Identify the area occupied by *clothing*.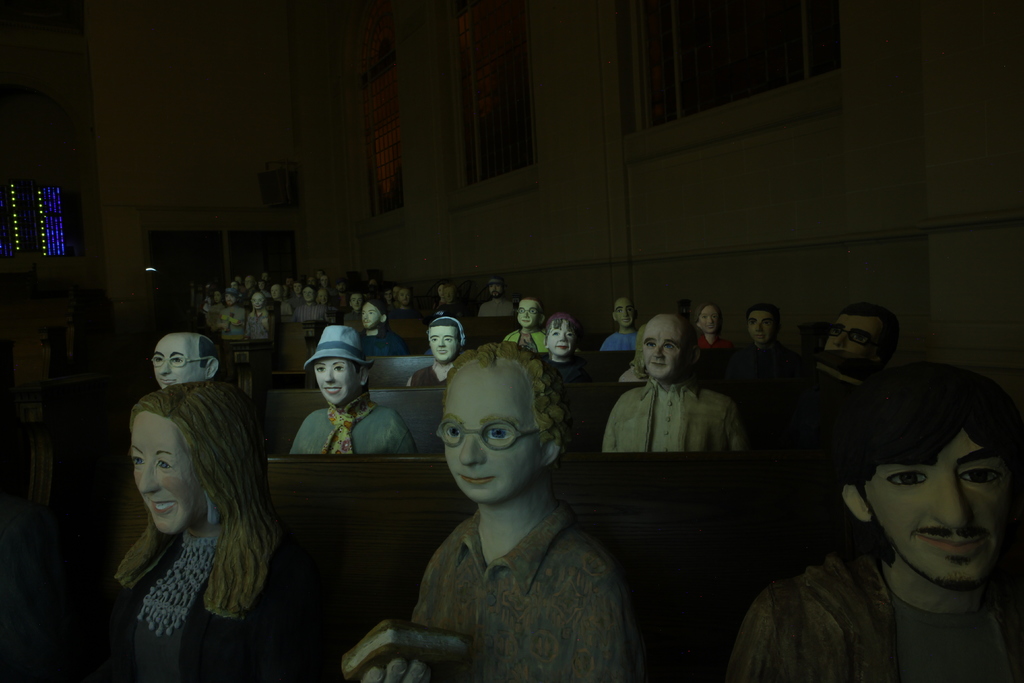
Area: 598,328,640,352.
